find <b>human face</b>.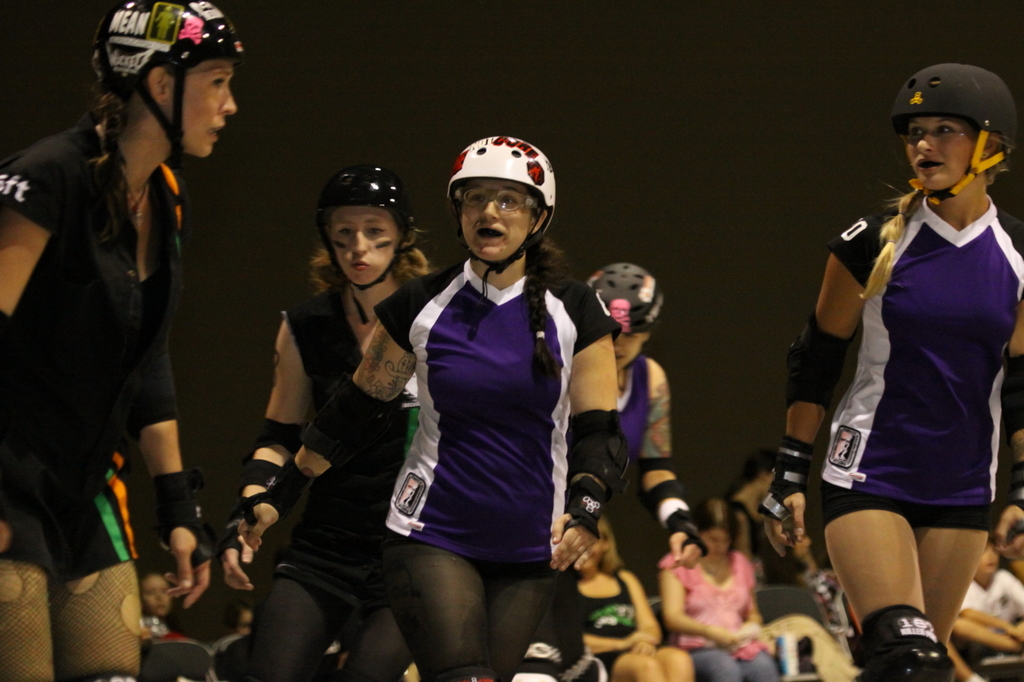
select_region(329, 201, 398, 287).
